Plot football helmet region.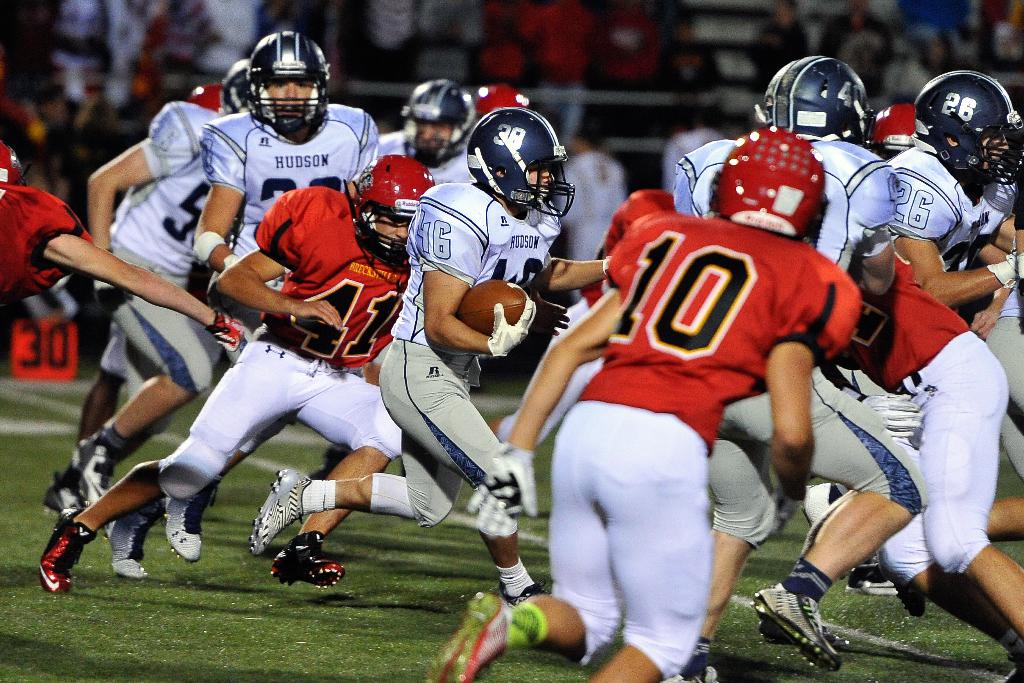
Plotted at l=708, t=128, r=831, b=270.
